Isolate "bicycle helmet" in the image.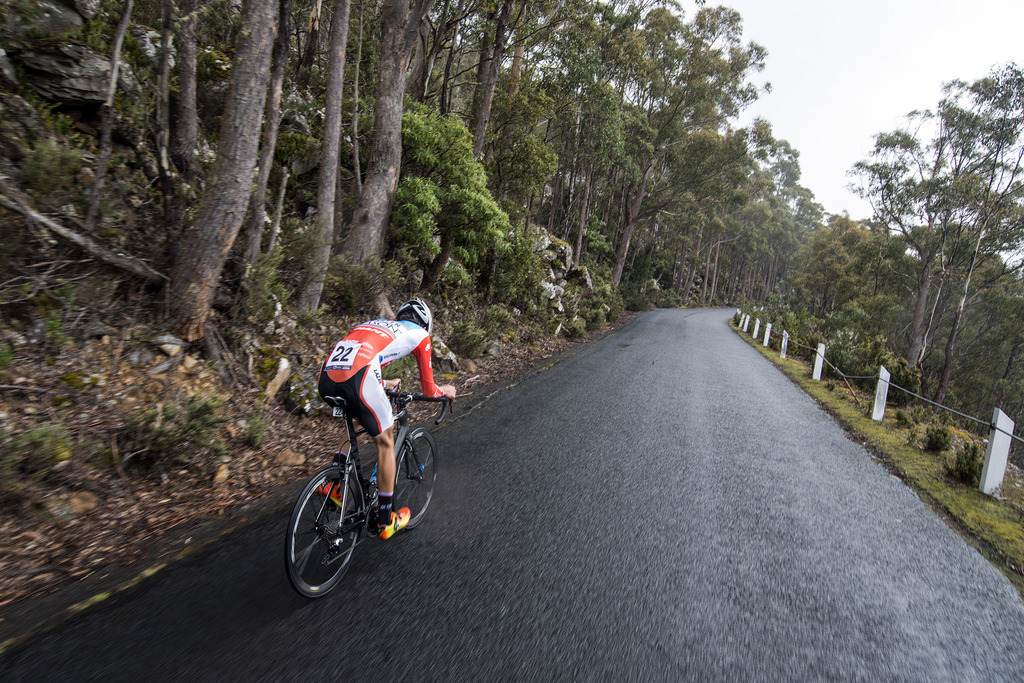
Isolated region: <bbox>394, 293, 436, 344</bbox>.
